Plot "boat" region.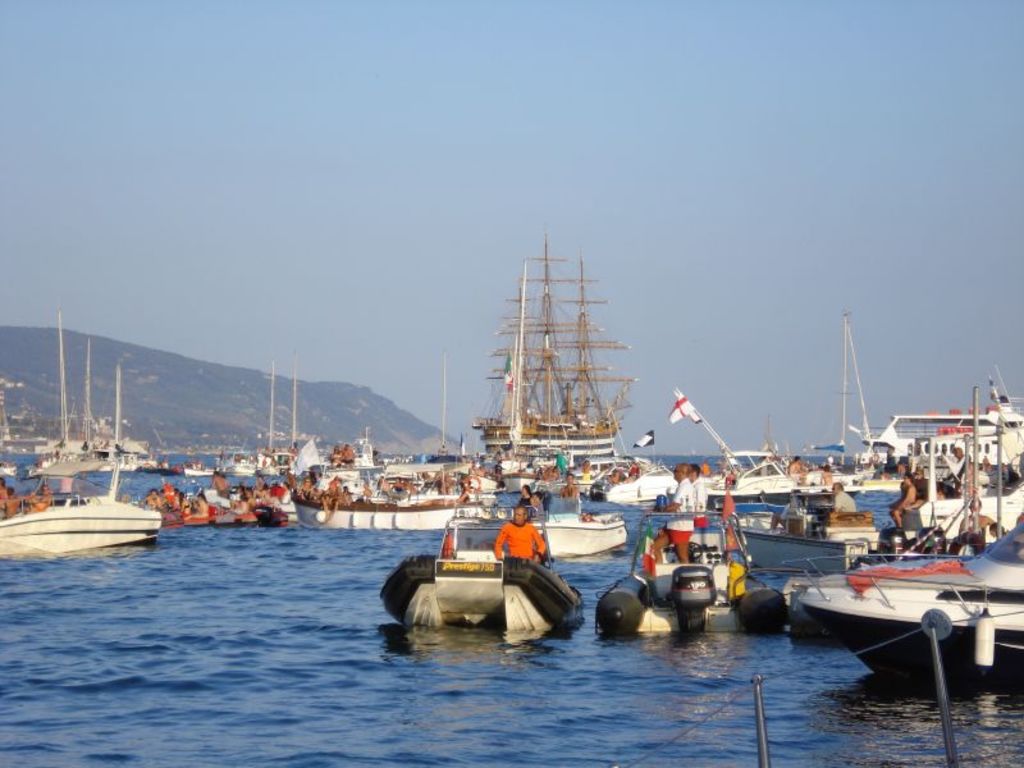
Plotted at bbox=(3, 475, 163, 554).
